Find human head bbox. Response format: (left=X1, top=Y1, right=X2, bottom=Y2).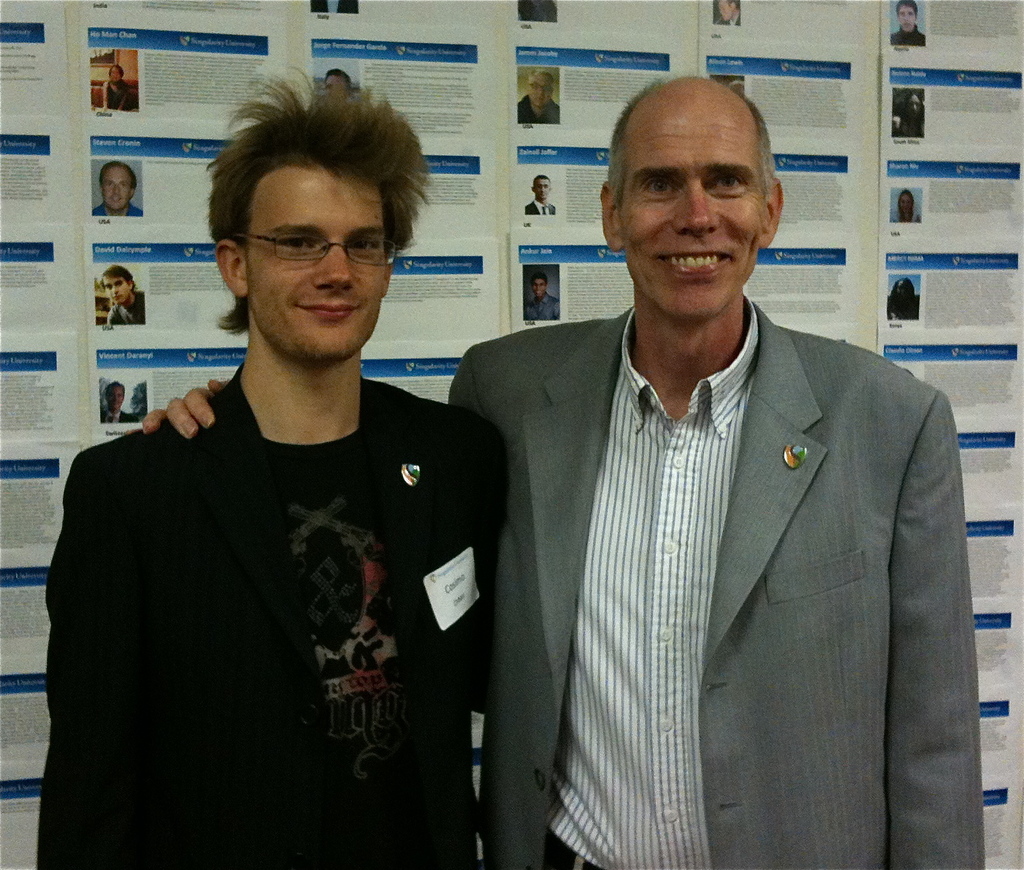
(left=896, top=0, right=921, bottom=38).
